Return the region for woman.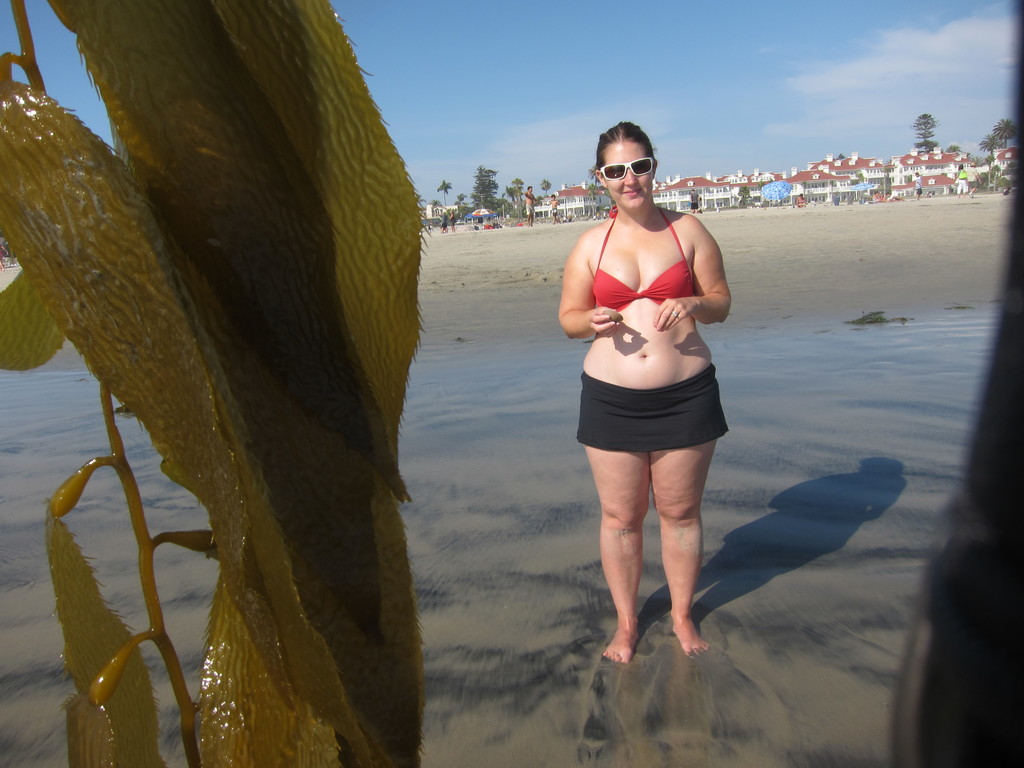
[557,122,737,663].
